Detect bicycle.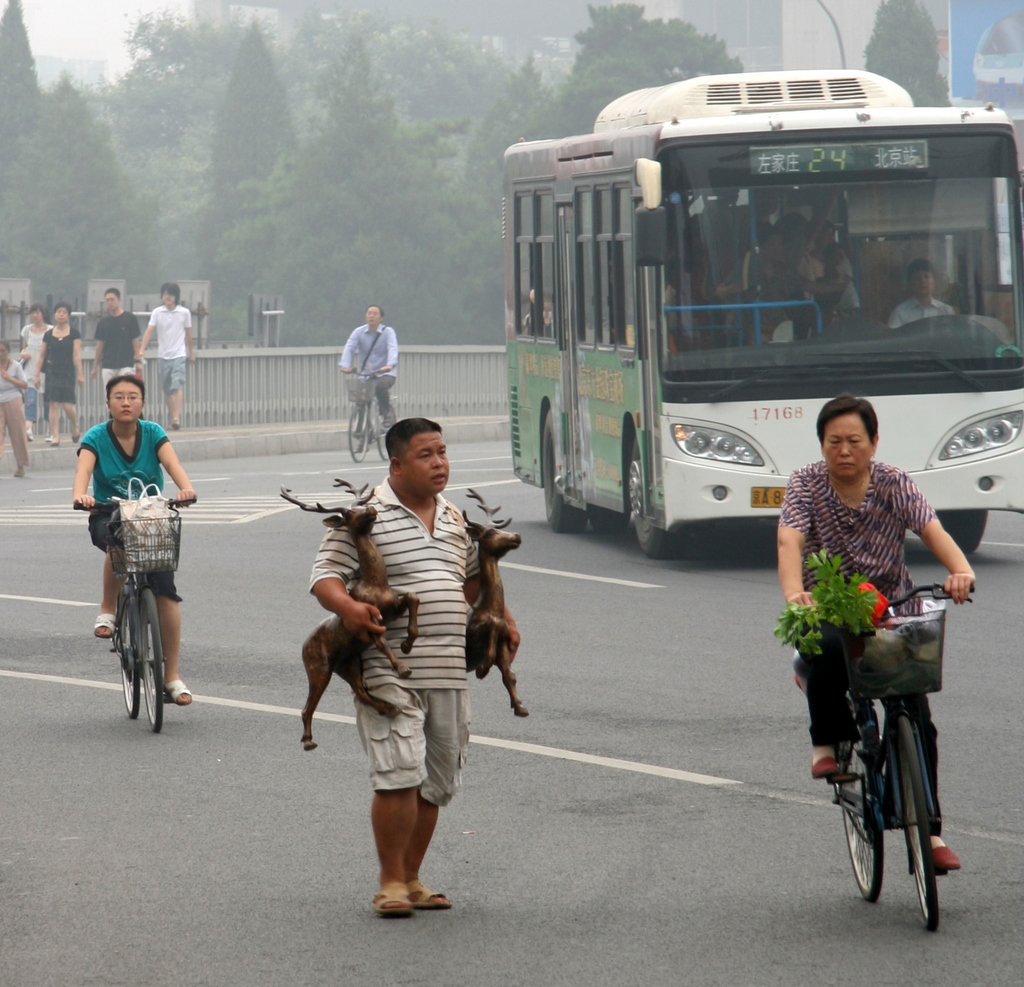
Detected at <box>67,489,198,735</box>.
